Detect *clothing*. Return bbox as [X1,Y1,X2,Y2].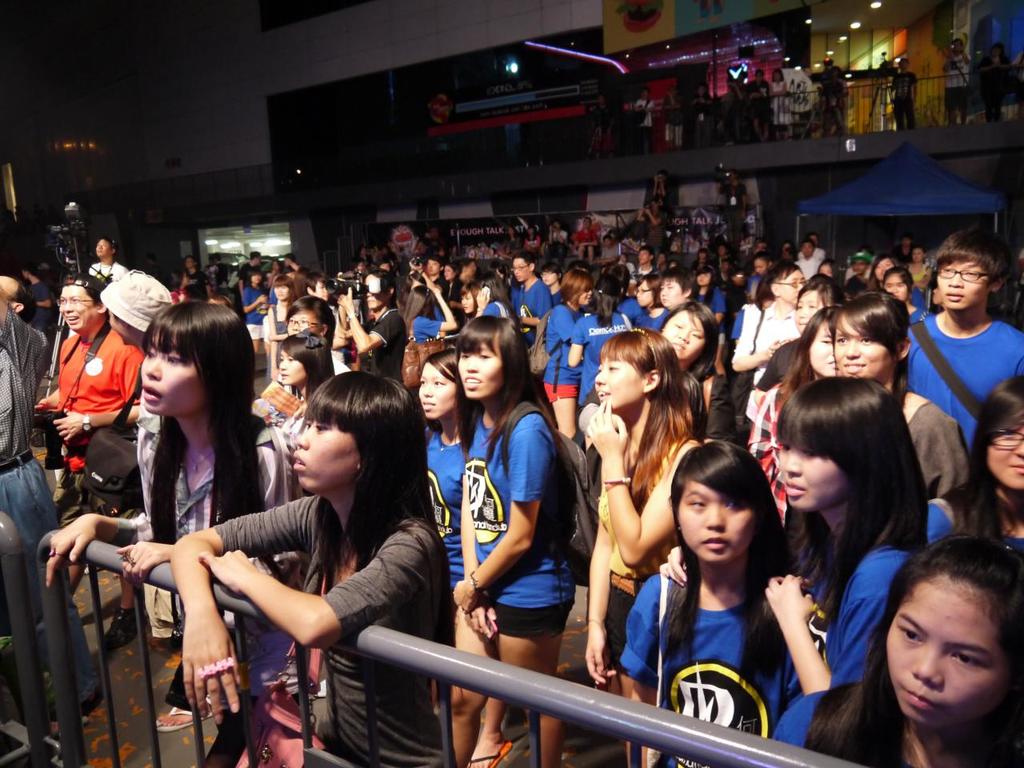
[620,526,806,730].
